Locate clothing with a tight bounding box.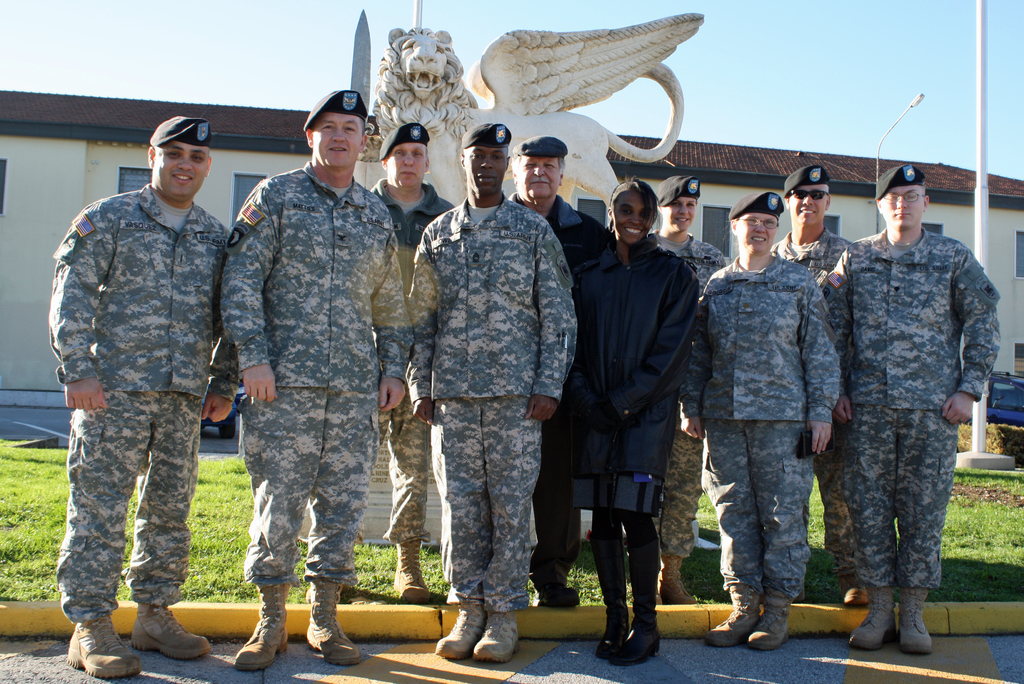
[left=224, top=162, right=414, bottom=593].
